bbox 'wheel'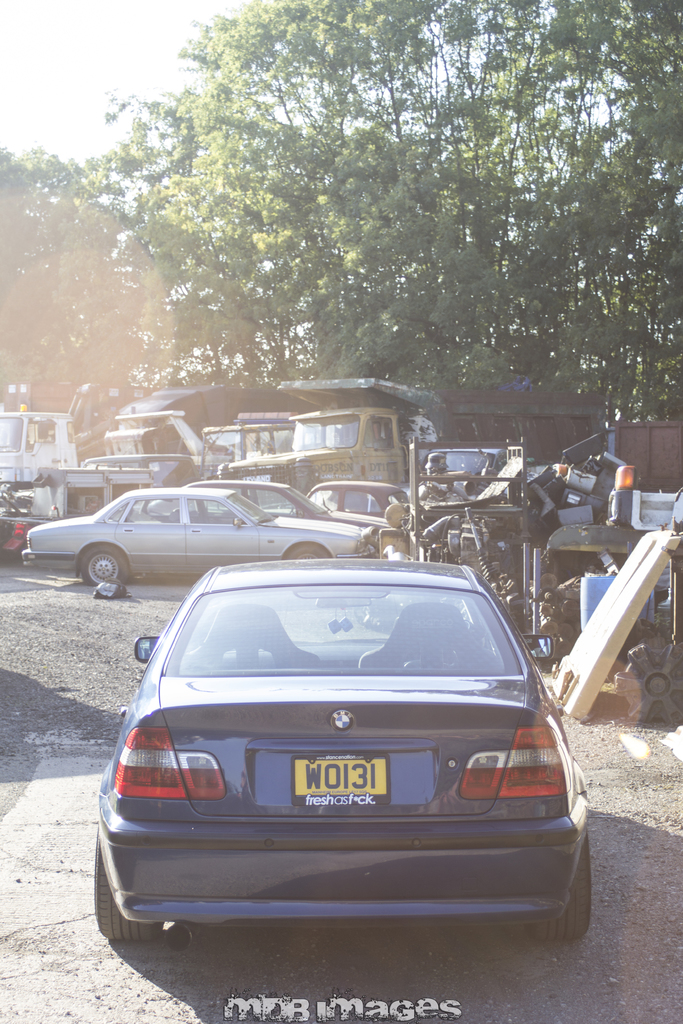
pyautogui.locateOnScreen(527, 834, 592, 937)
